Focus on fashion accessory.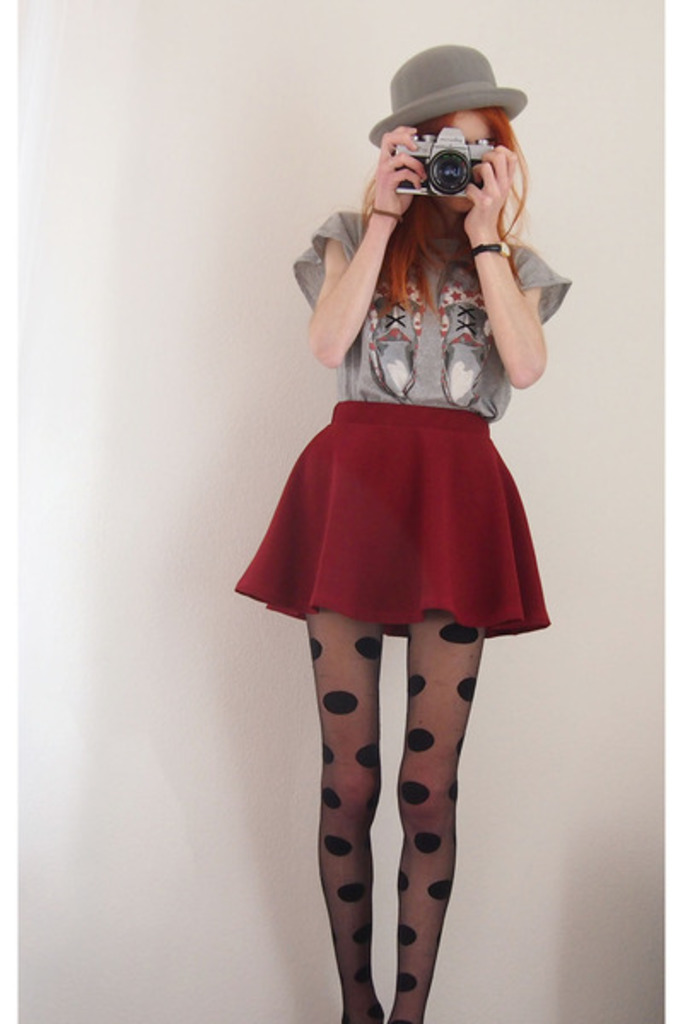
Focused at l=367, t=46, r=528, b=145.
